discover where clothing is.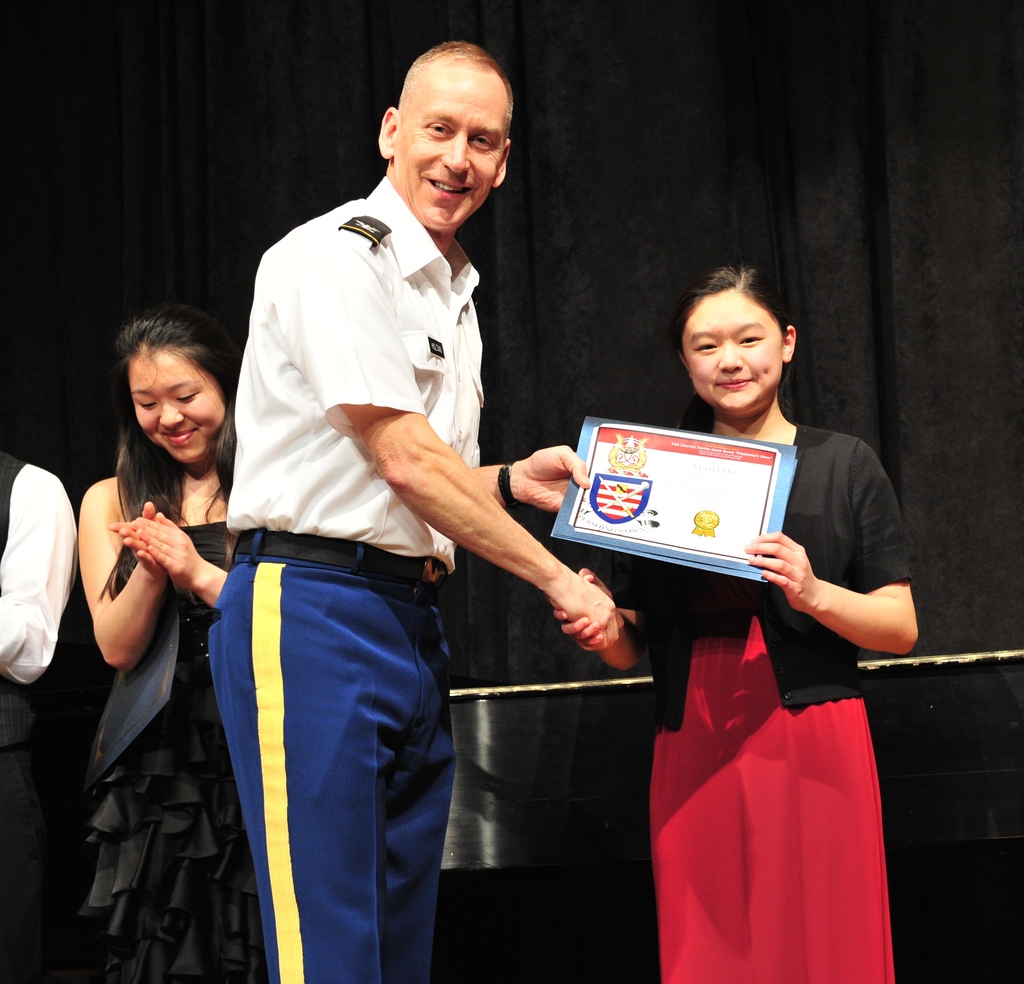
Discovered at locate(0, 463, 79, 983).
